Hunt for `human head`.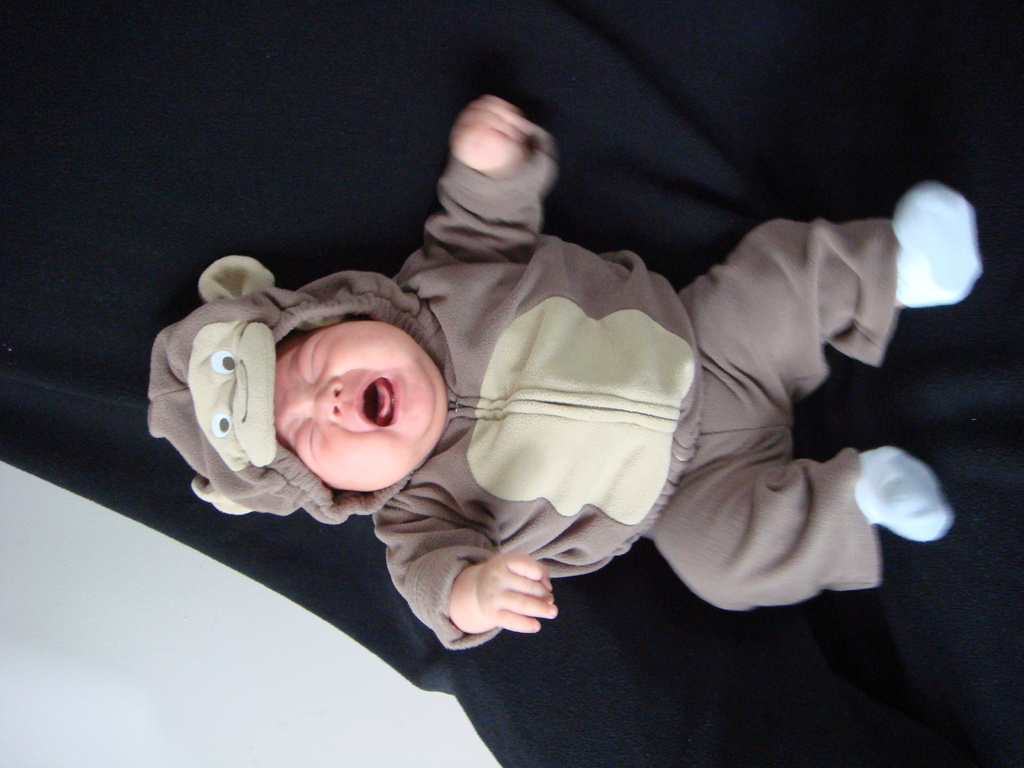
Hunted down at [x1=247, y1=281, x2=458, y2=515].
